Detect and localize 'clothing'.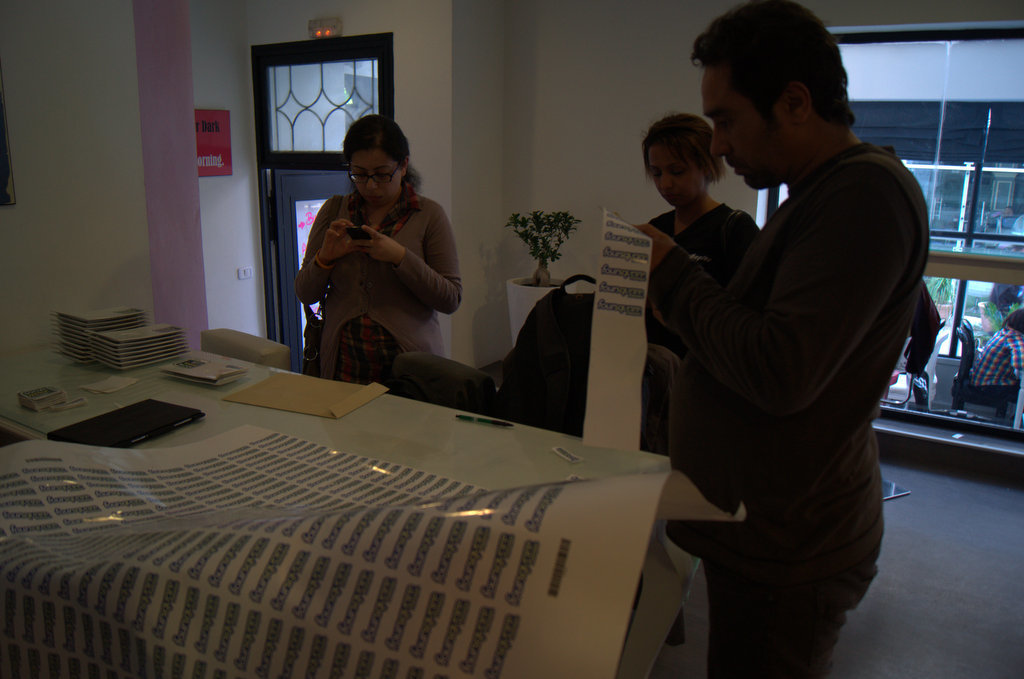
Localized at (left=984, top=282, right=1011, bottom=329).
